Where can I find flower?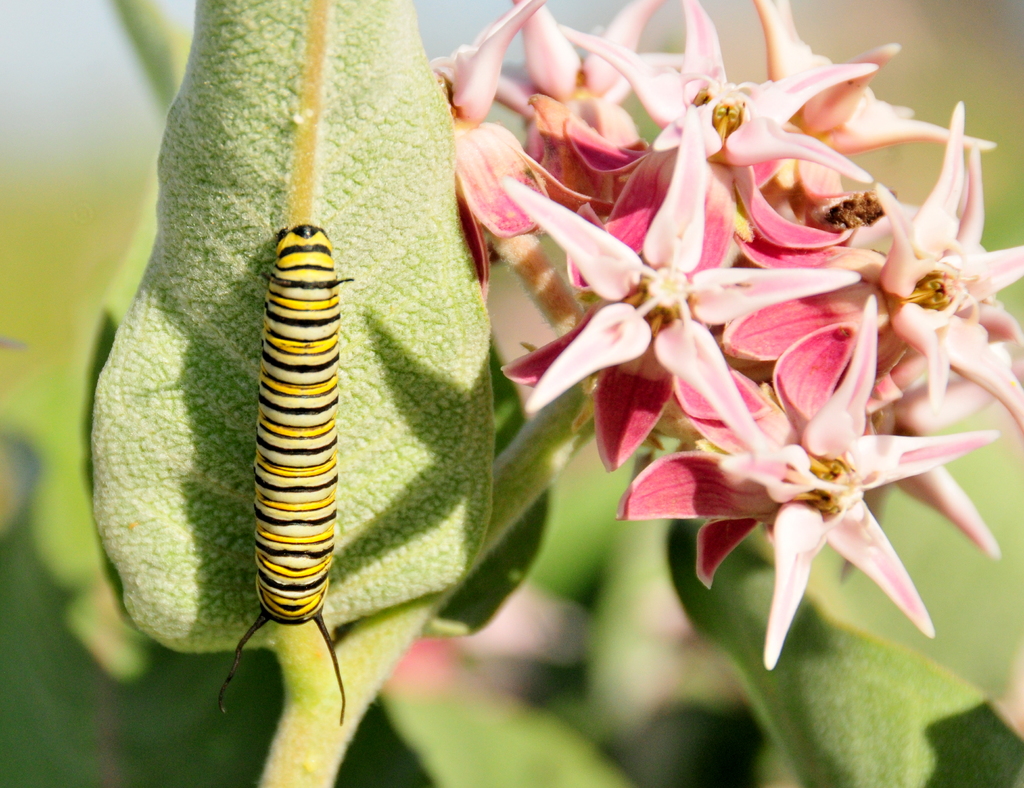
You can find it at l=503, t=102, r=861, b=453.
